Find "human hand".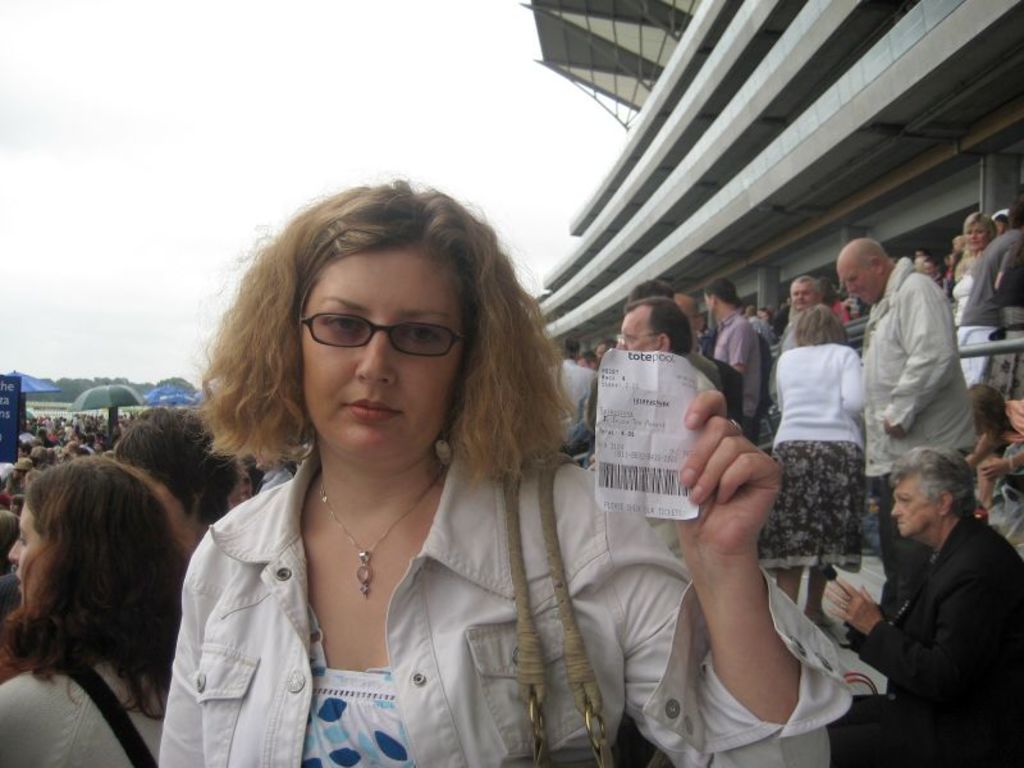
823/568/886/639.
